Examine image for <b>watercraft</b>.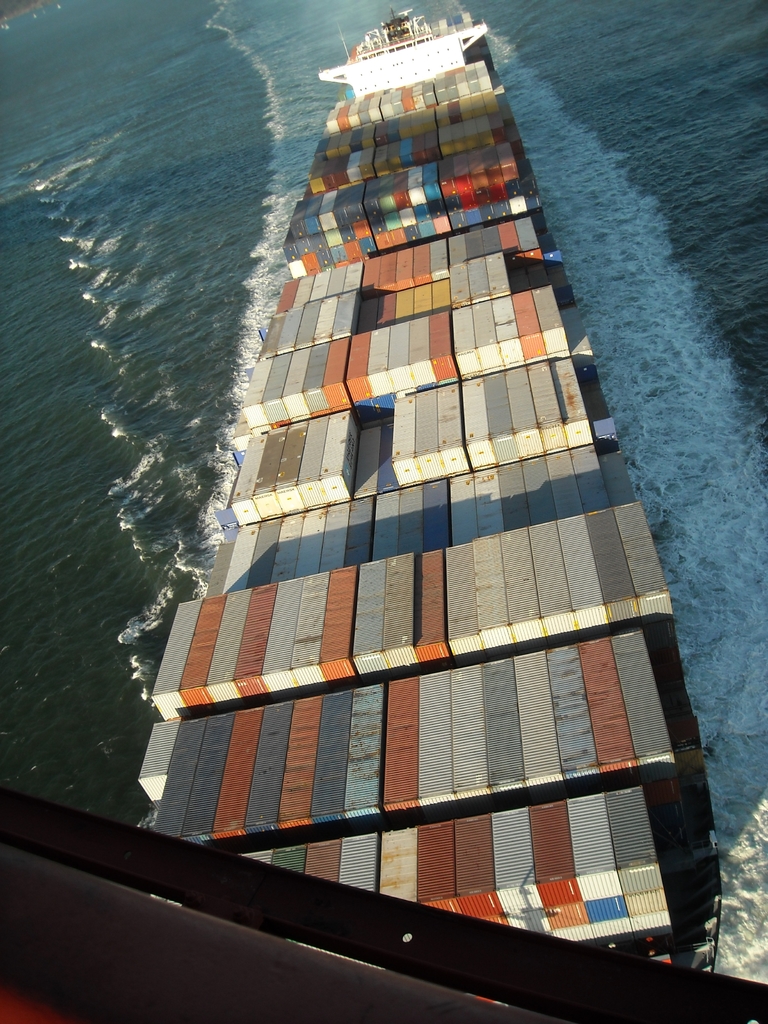
Examination result: [left=138, top=0, right=718, bottom=995].
